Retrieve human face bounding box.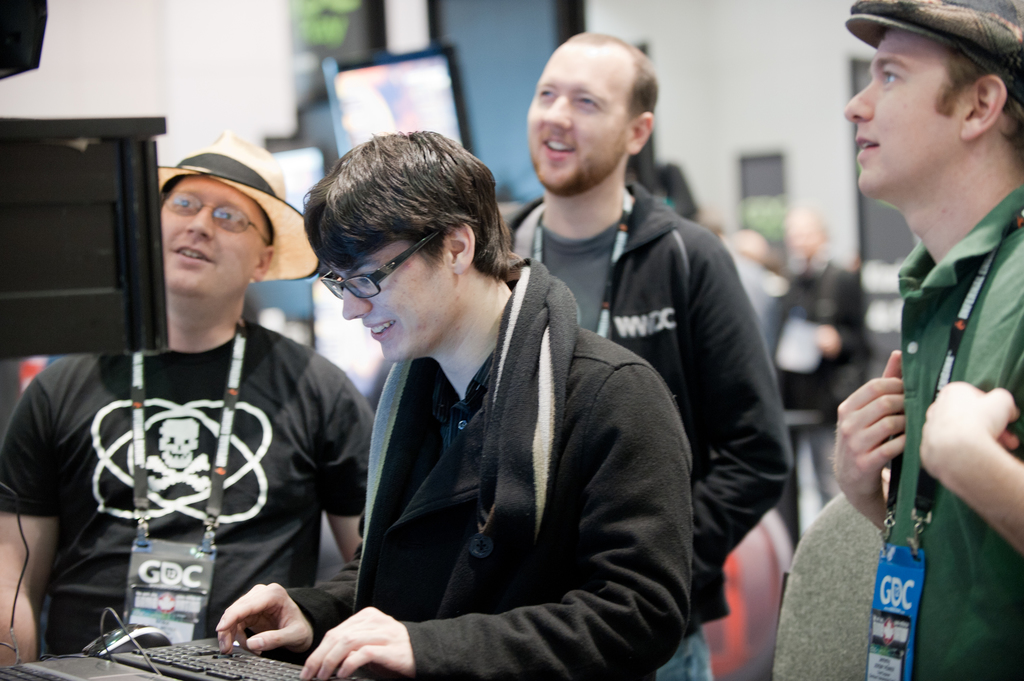
Bounding box: [left=844, top=32, right=975, bottom=202].
